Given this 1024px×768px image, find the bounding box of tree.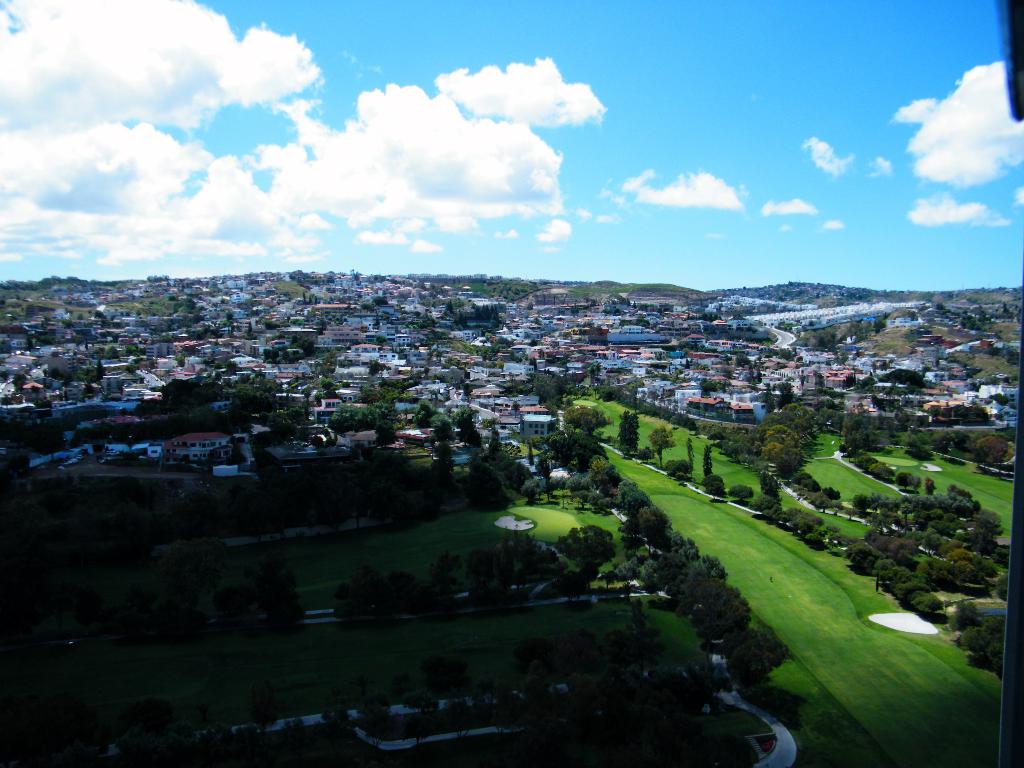
{"left": 331, "top": 399, "right": 372, "bottom": 428}.
